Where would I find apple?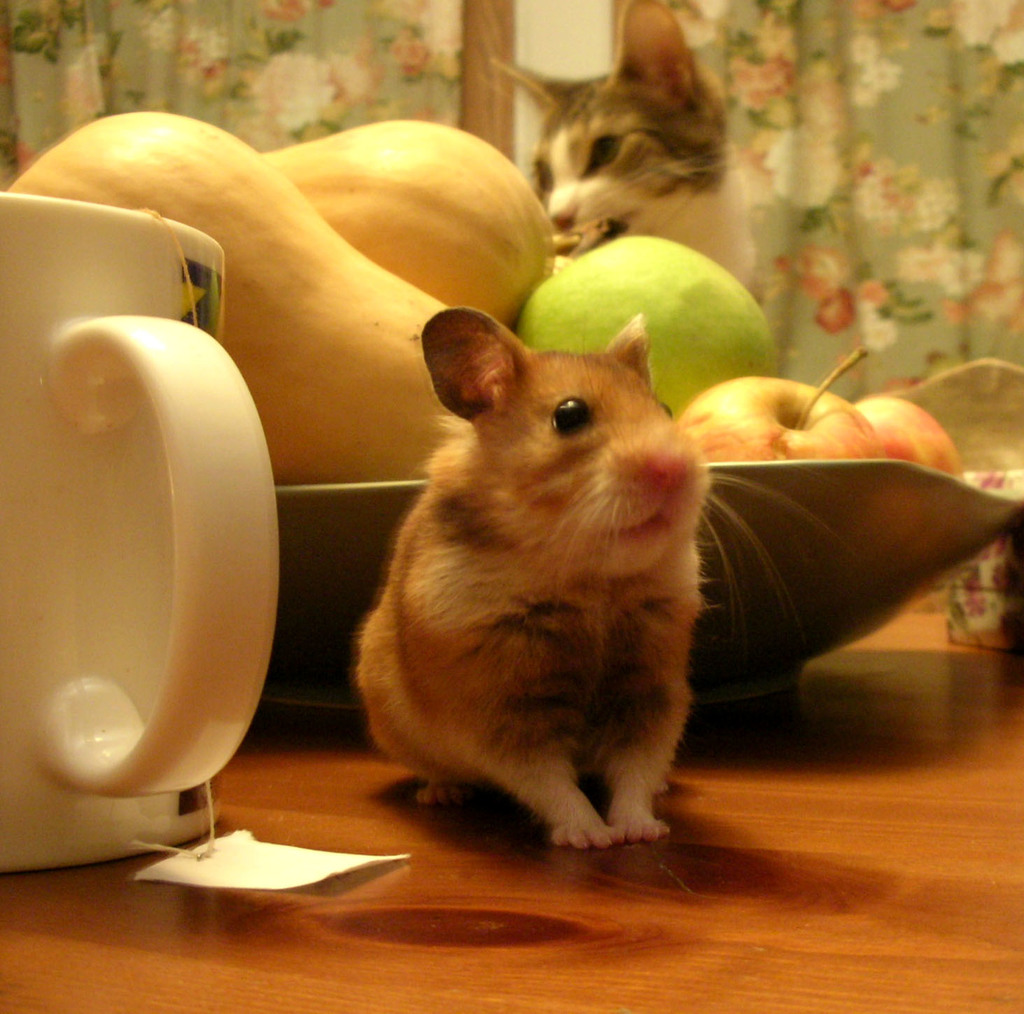
At <region>854, 395, 969, 480</region>.
